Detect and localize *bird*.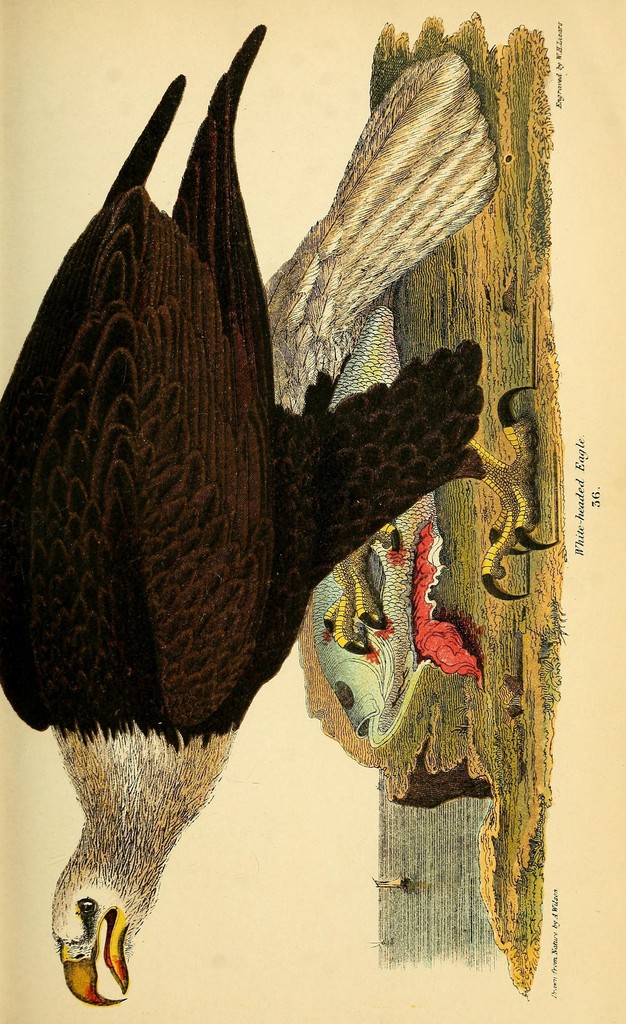
Localized at bbox=[3, 23, 552, 1007].
